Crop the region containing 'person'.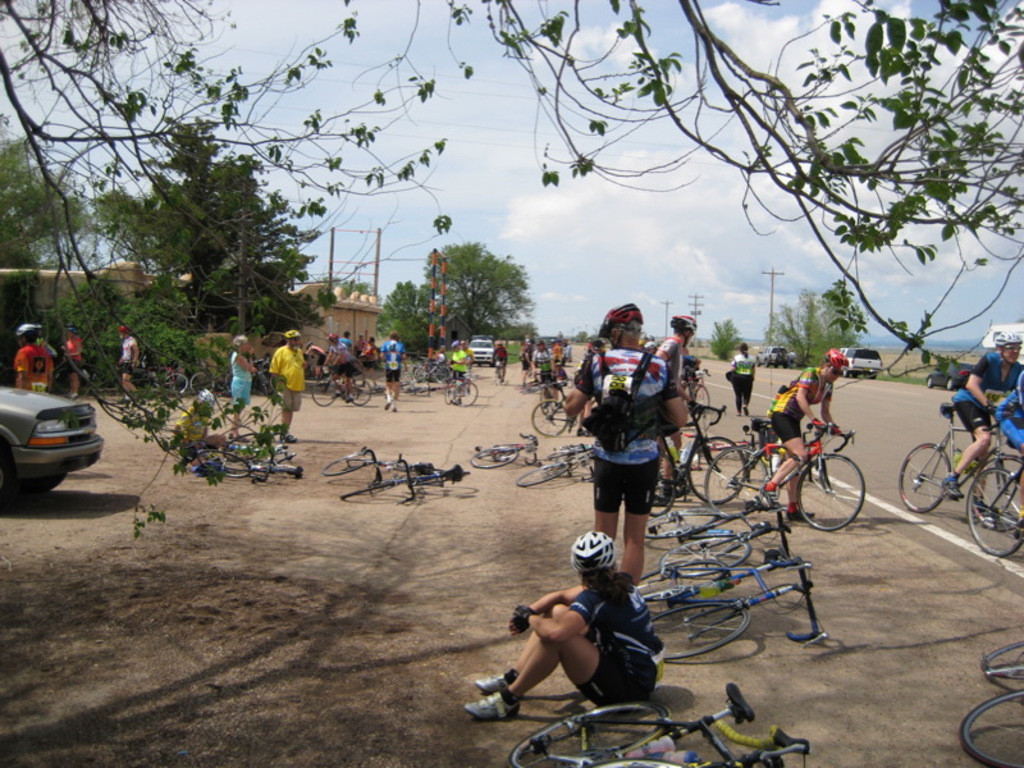
Crop region: (933,335,1016,500).
